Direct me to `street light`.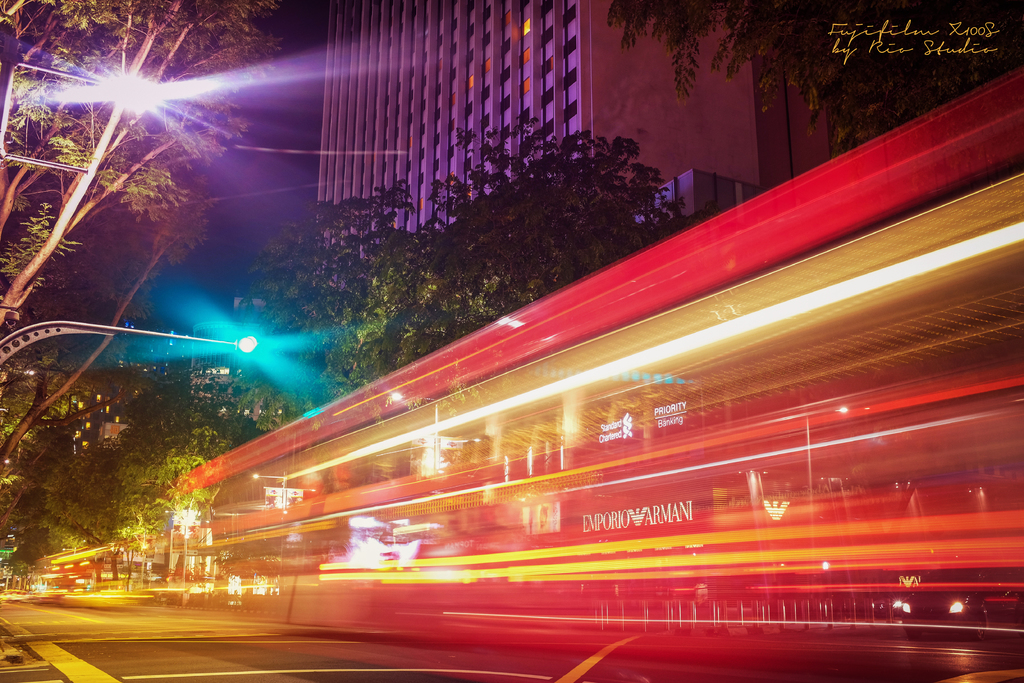
Direction: {"x1": 0, "y1": 312, "x2": 266, "y2": 371}.
